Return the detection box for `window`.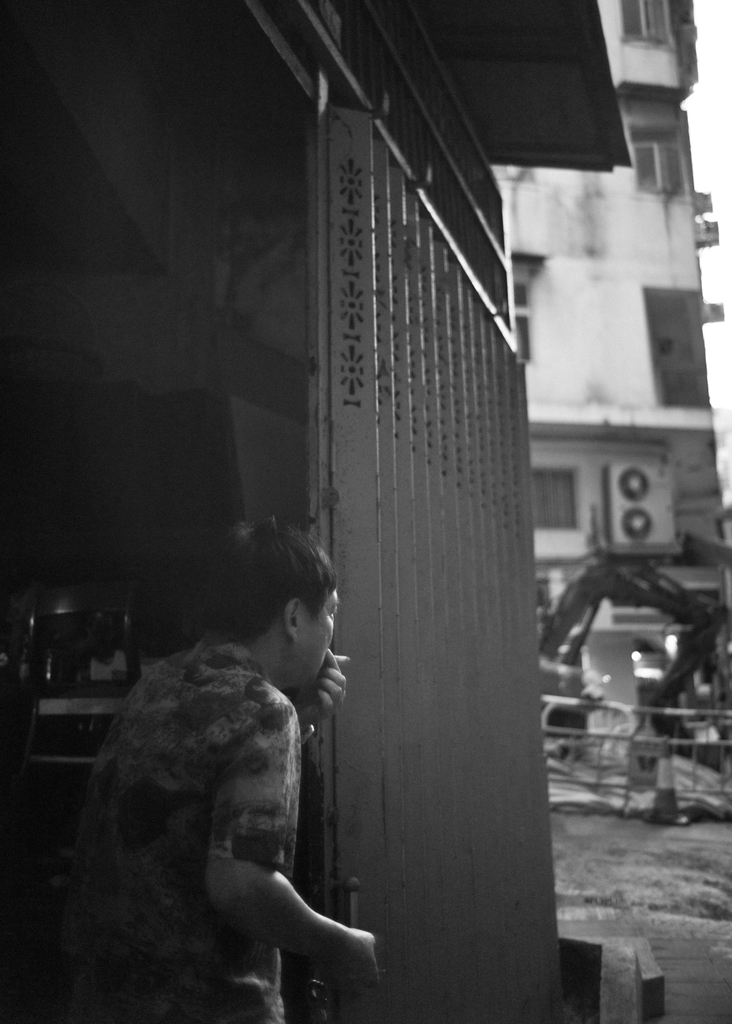
bbox=(629, 120, 694, 193).
